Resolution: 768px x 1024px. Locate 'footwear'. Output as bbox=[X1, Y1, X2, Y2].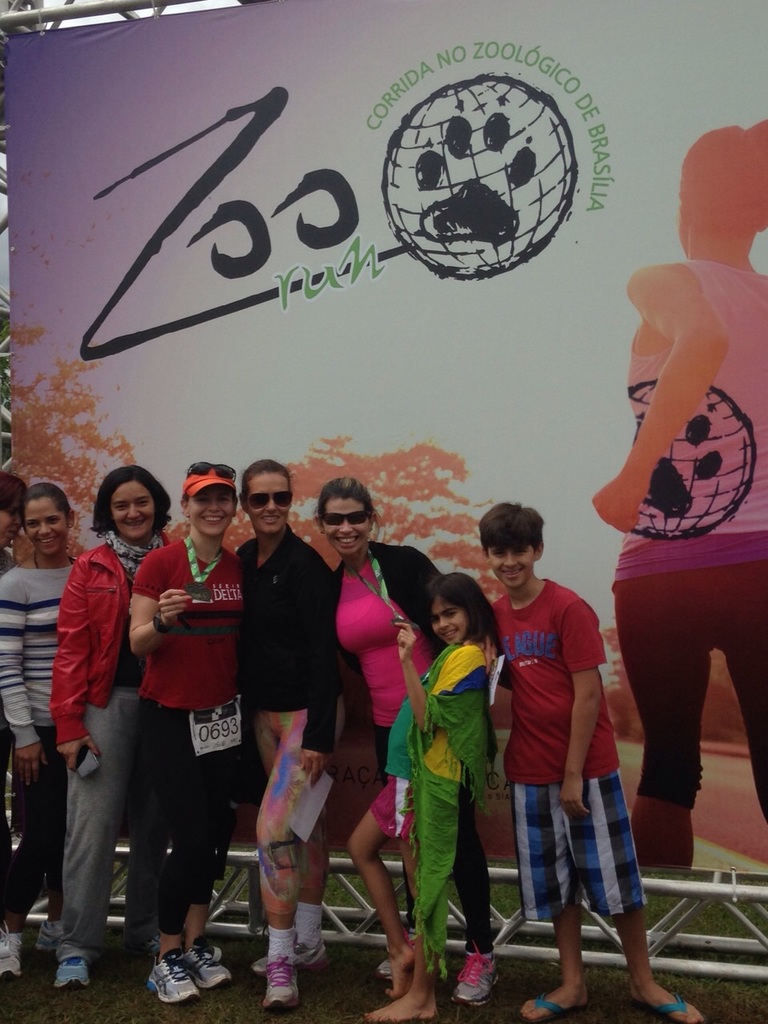
bbox=[382, 934, 412, 977].
